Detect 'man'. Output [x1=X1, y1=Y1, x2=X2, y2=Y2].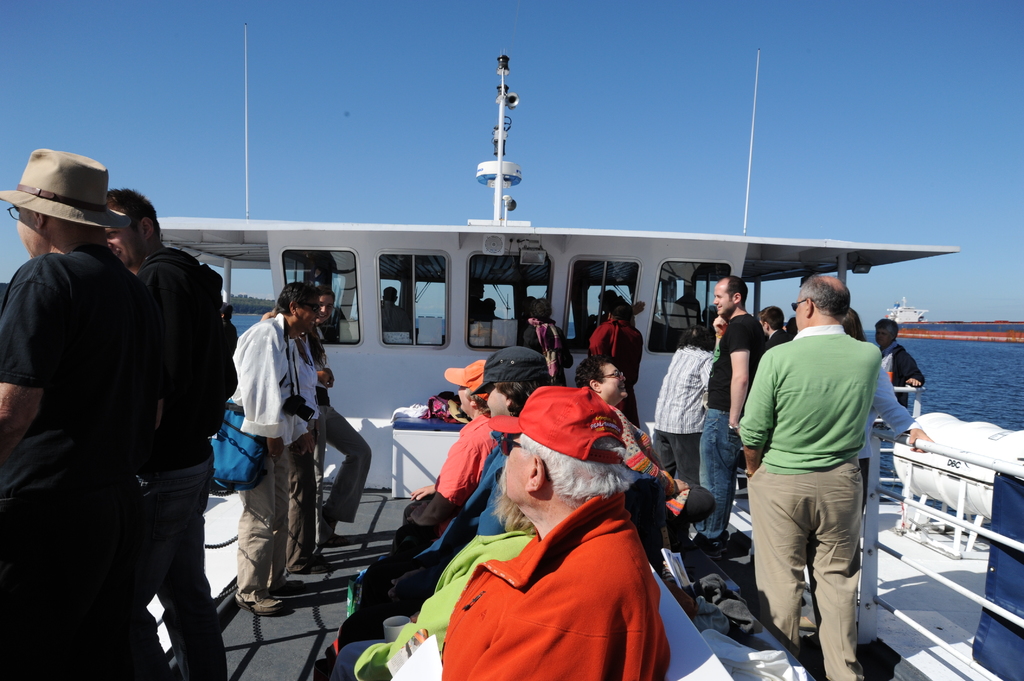
[x1=105, y1=183, x2=230, y2=680].
